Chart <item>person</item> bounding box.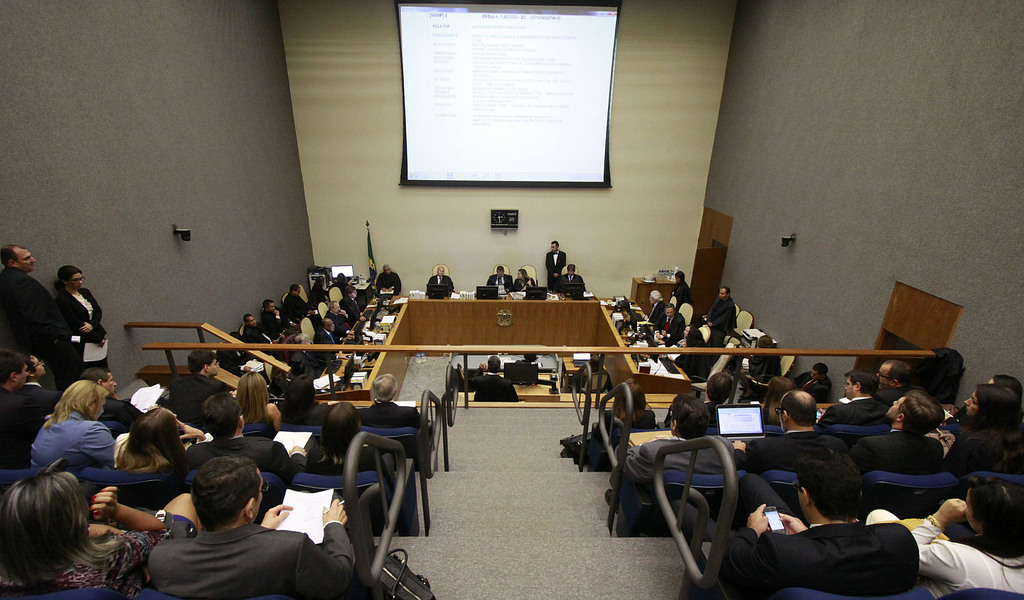
Charted: (359, 376, 431, 459).
